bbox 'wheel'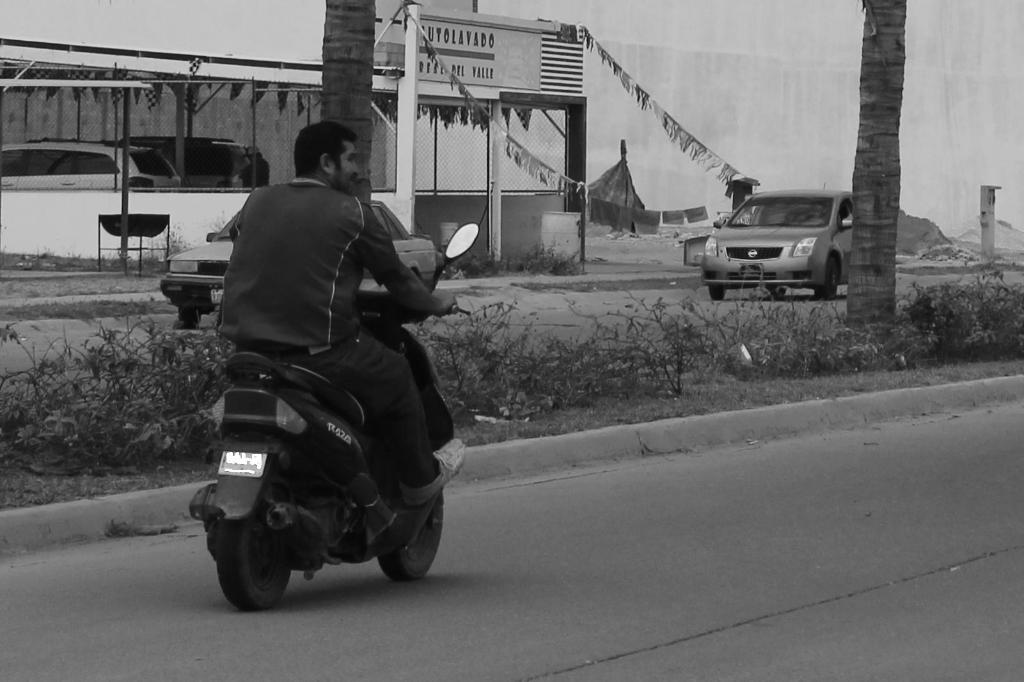
x1=177, y1=310, x2=199, y2=331
